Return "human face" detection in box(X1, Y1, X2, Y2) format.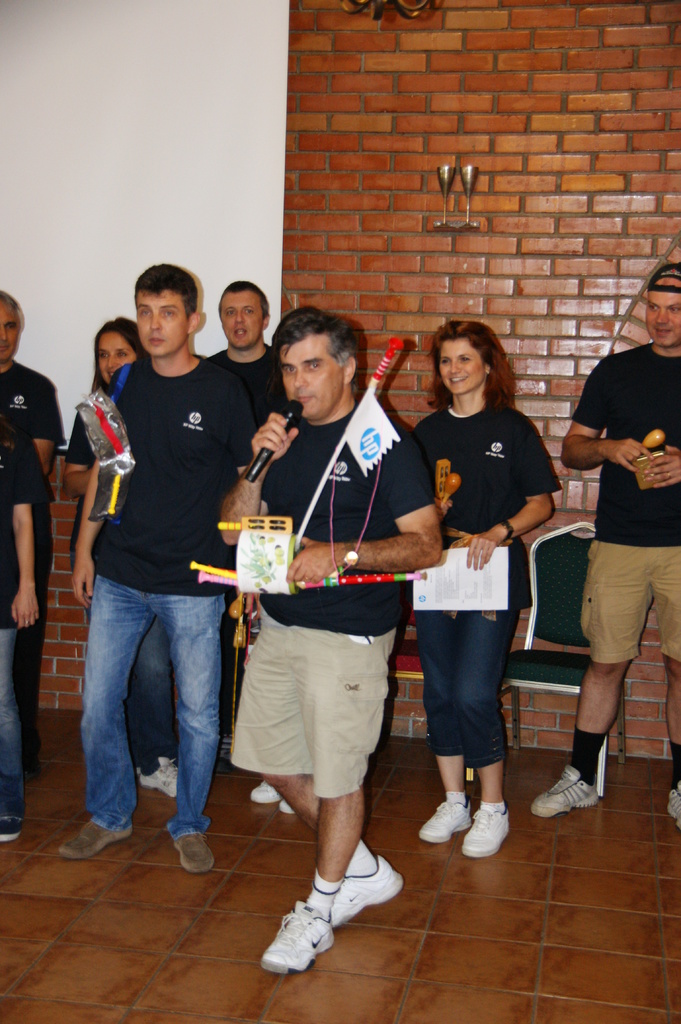
box(136, 287, 187, 354).
